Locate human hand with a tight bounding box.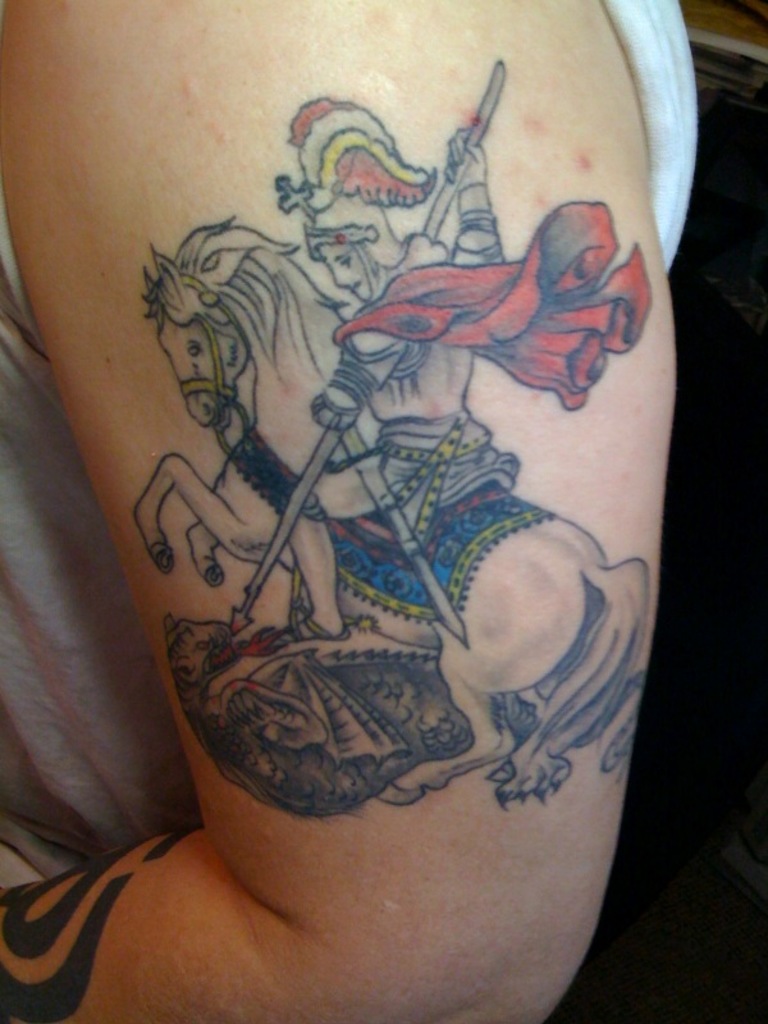
<bbox>440, 128, 486, 170</bbox>.
